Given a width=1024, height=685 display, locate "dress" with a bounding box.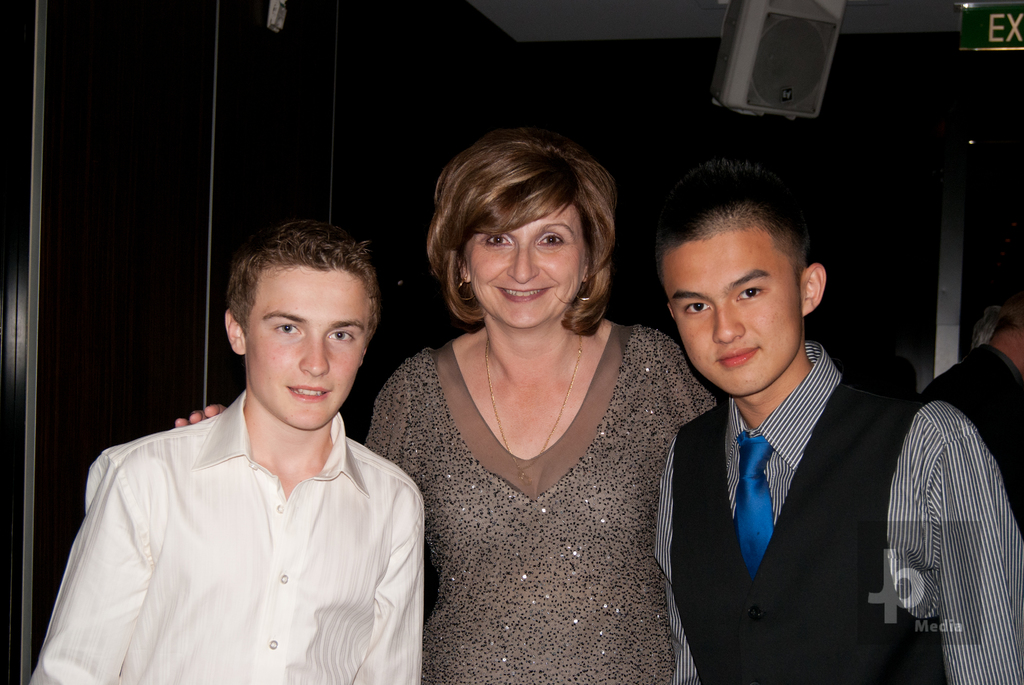
Located: <box>364,324,716,684</box>.
